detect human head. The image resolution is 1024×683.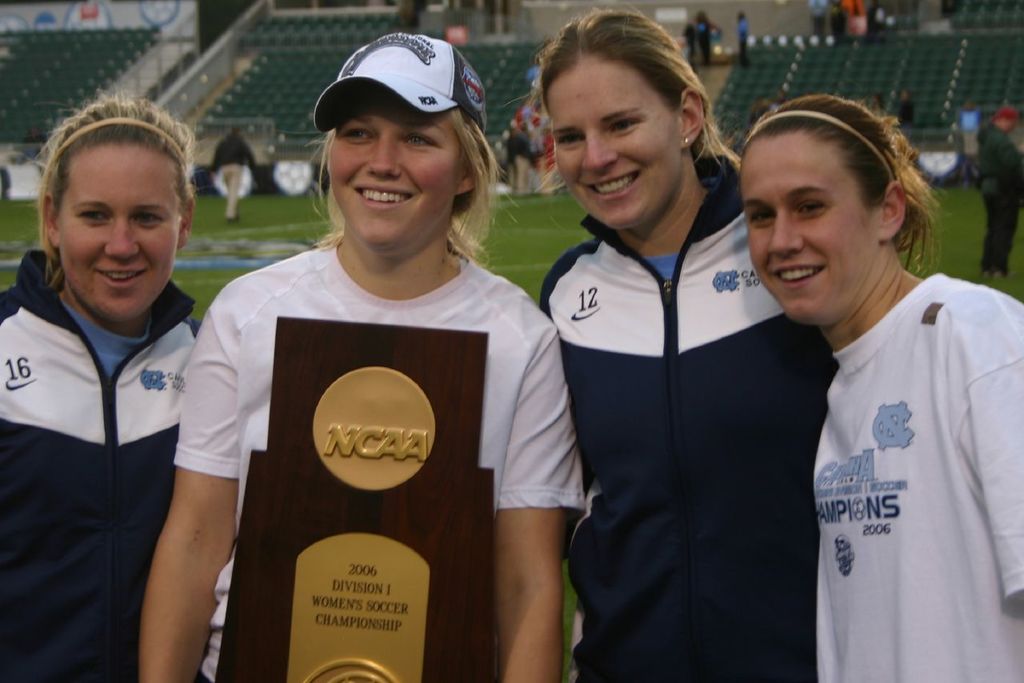
BBox(738, 80, 950, 311).
